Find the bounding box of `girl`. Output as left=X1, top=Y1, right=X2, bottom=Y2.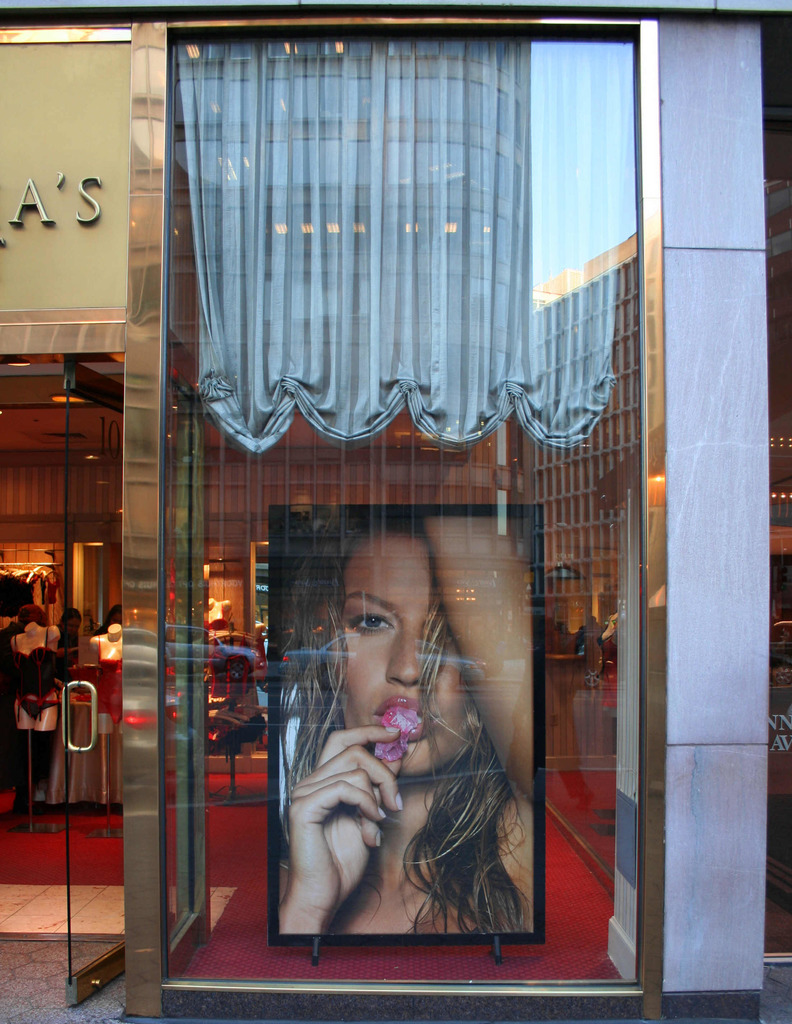
left=271, top=515, right=537, bottom=940.
